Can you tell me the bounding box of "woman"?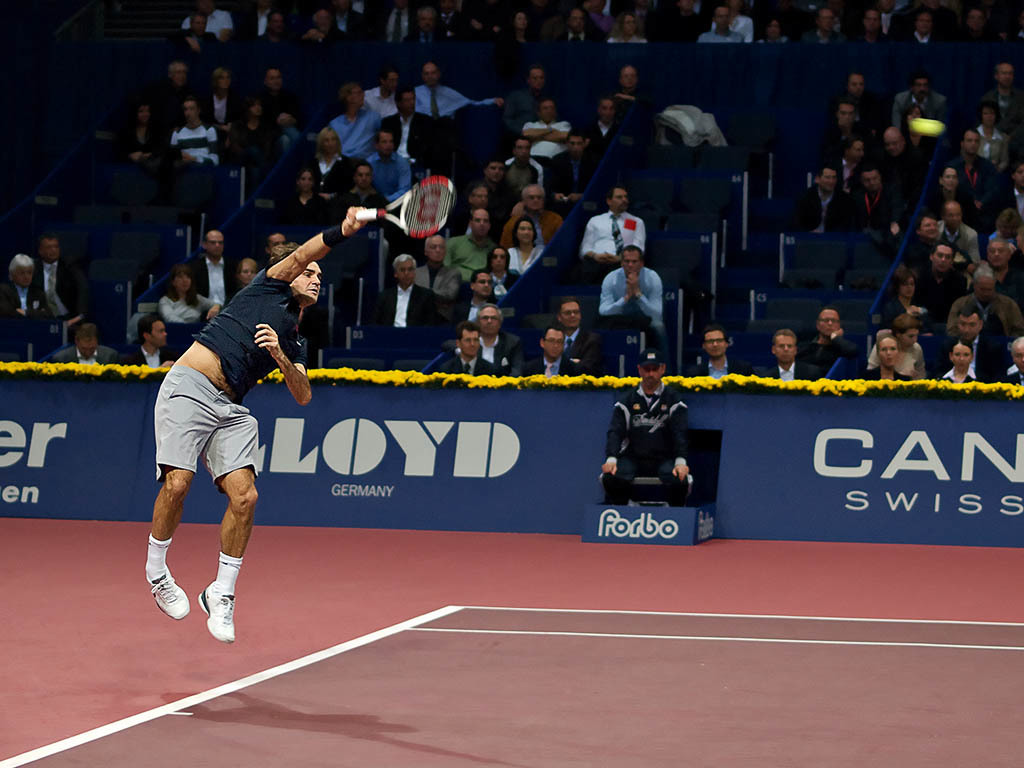
box(882, 269, 929, 330).
